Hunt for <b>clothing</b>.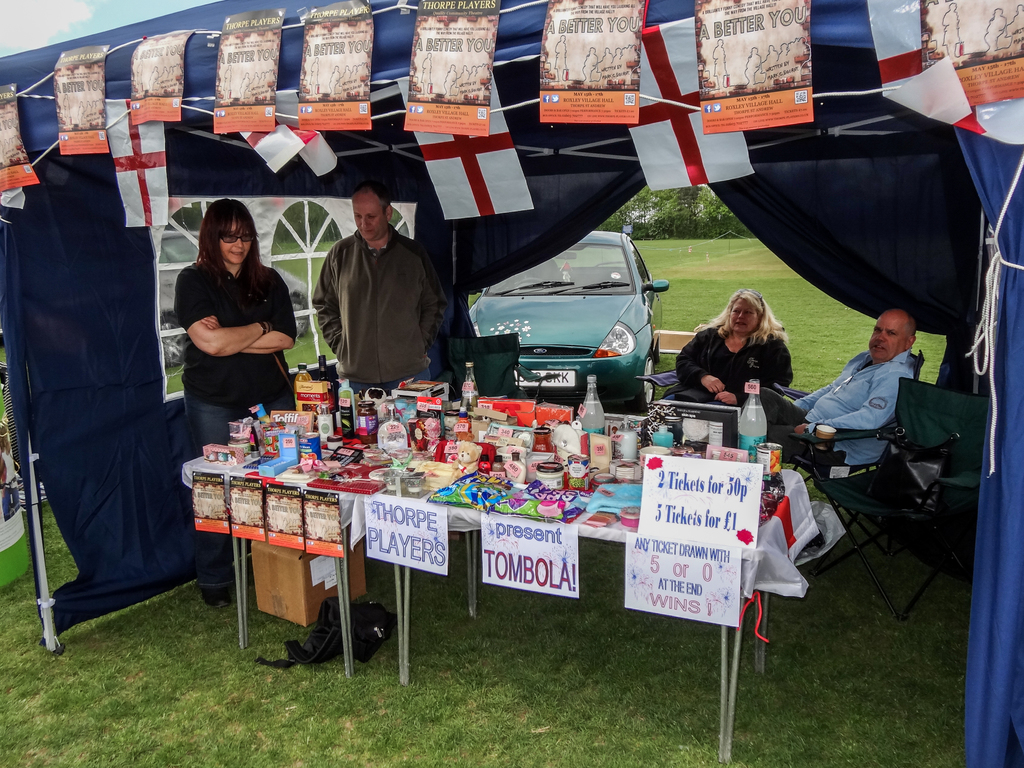
Hunted down at pyautogui.locateOnScreen(168, 252, 307, 593).
